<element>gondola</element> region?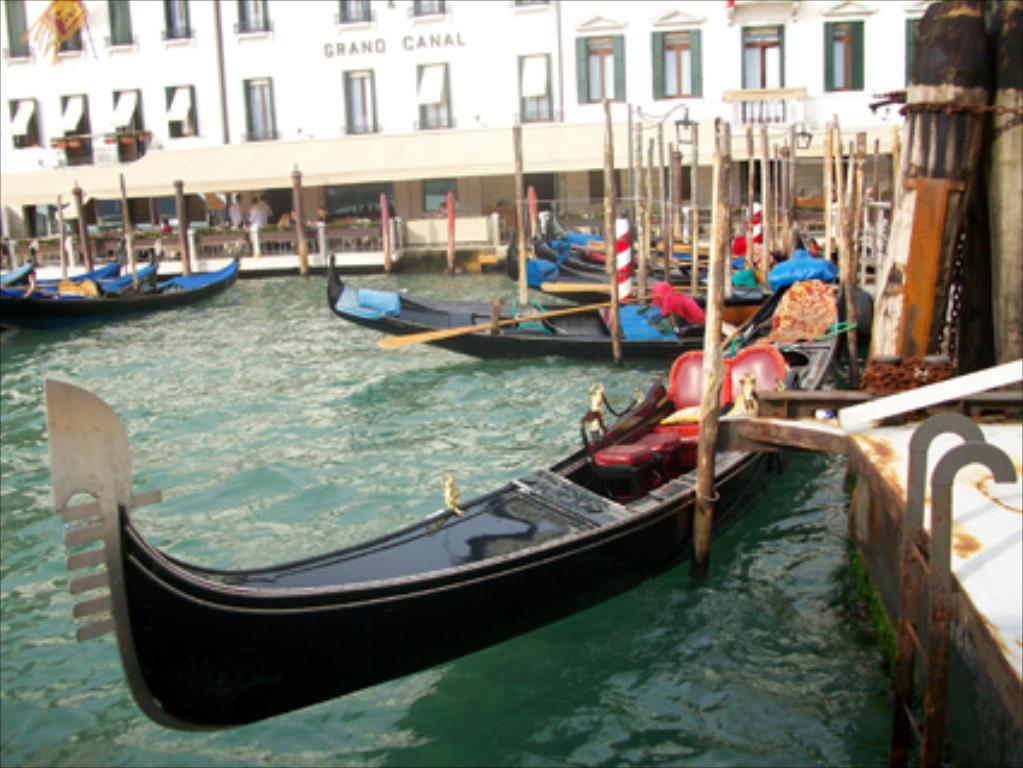
[327, 250, 765, 361]
